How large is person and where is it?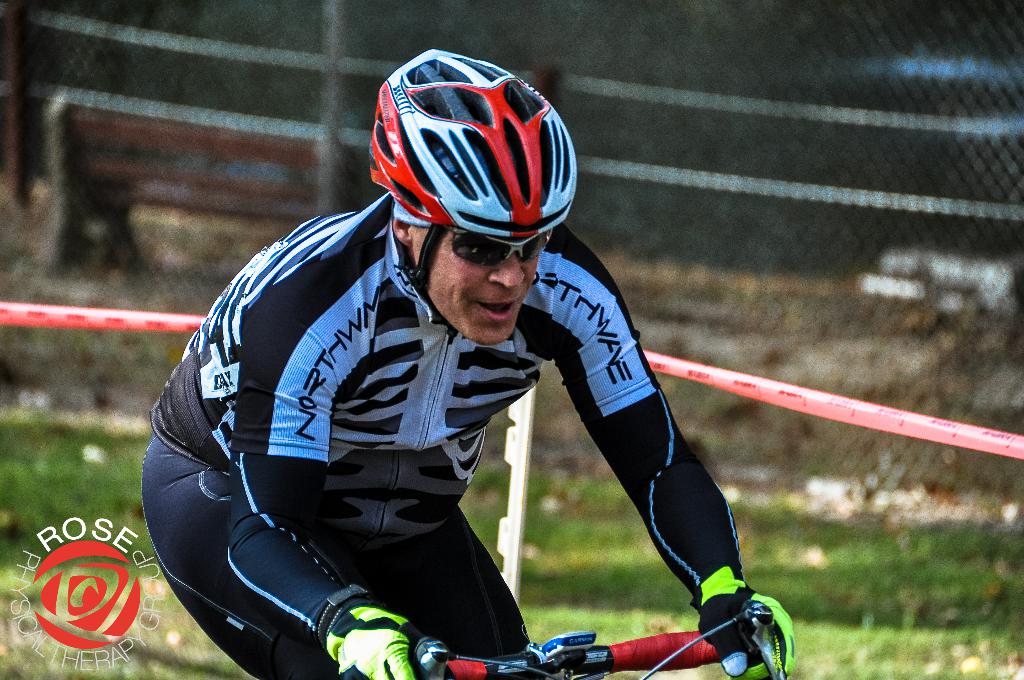
Bounding box: [left=166, top=88, right=760, bottom=679].
